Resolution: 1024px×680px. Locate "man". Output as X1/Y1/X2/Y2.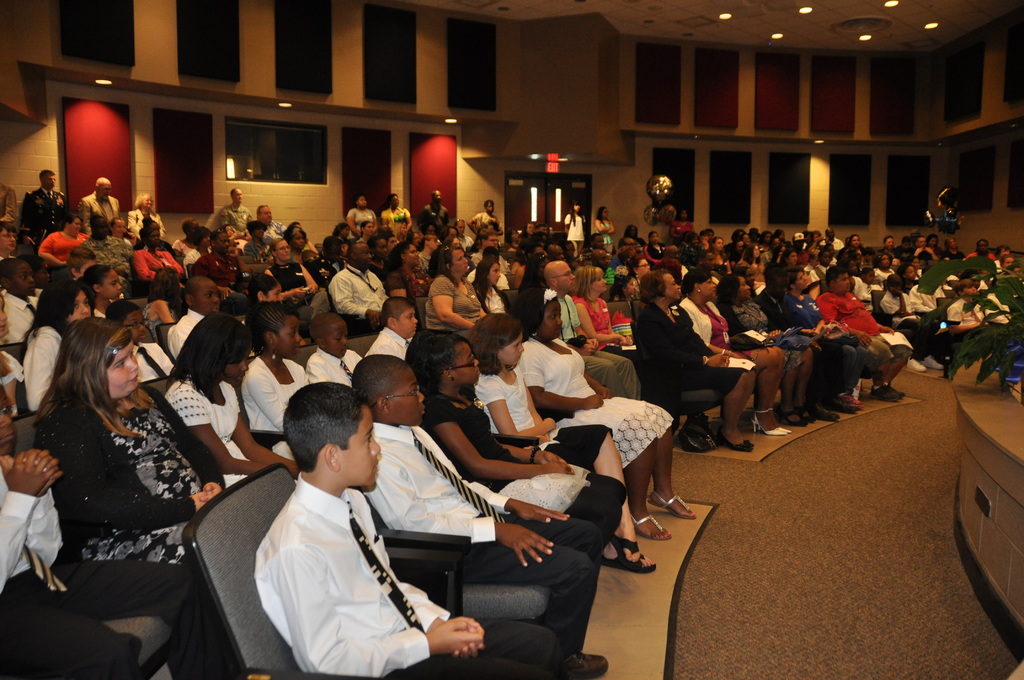
14/166/77/240.
